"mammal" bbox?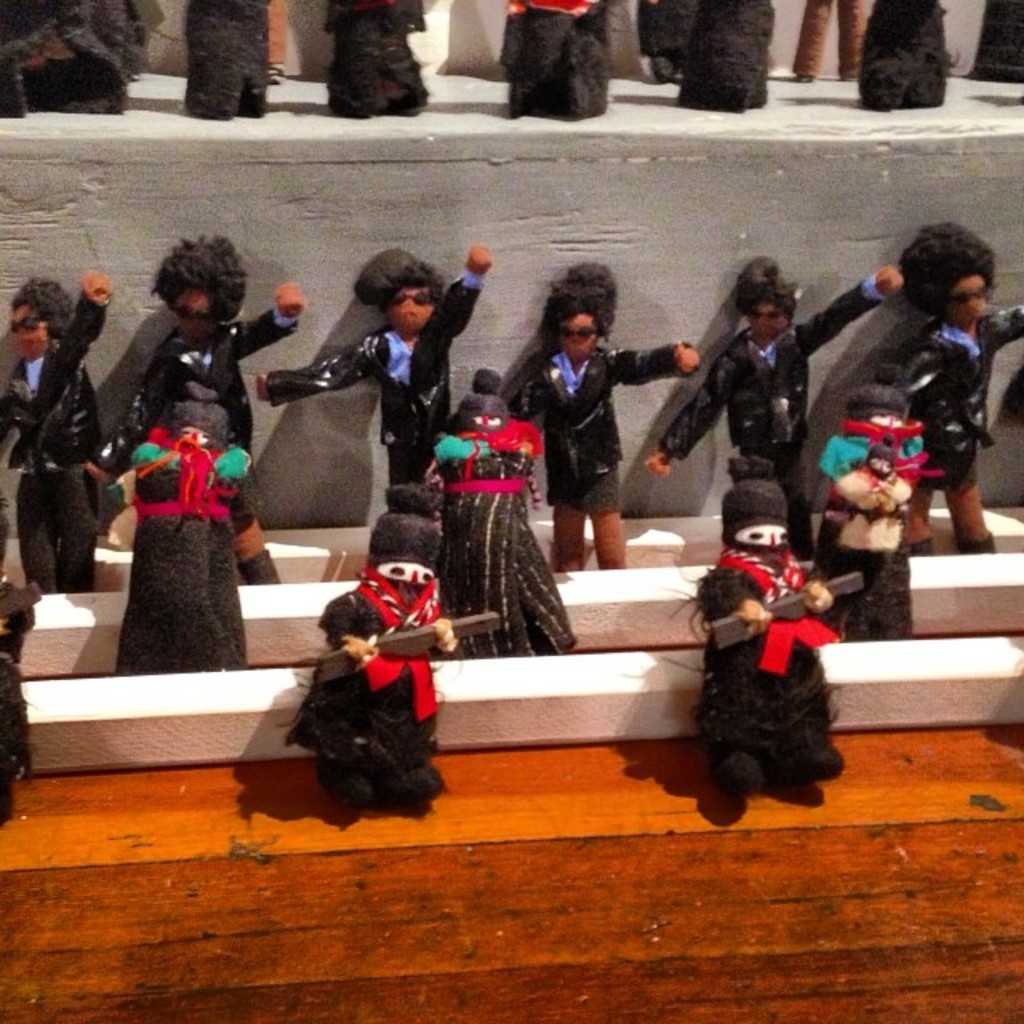
crop(496, 0, 610, 120)
